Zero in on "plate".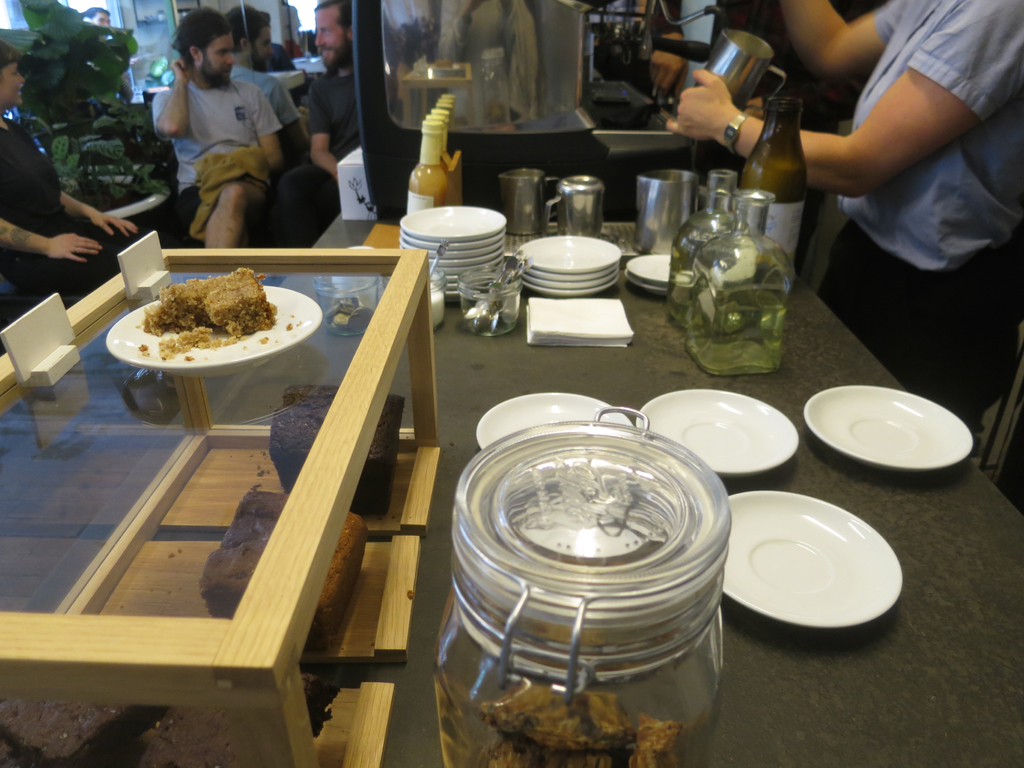
Zeroed in: bbox(472, 392, 635, 463).
